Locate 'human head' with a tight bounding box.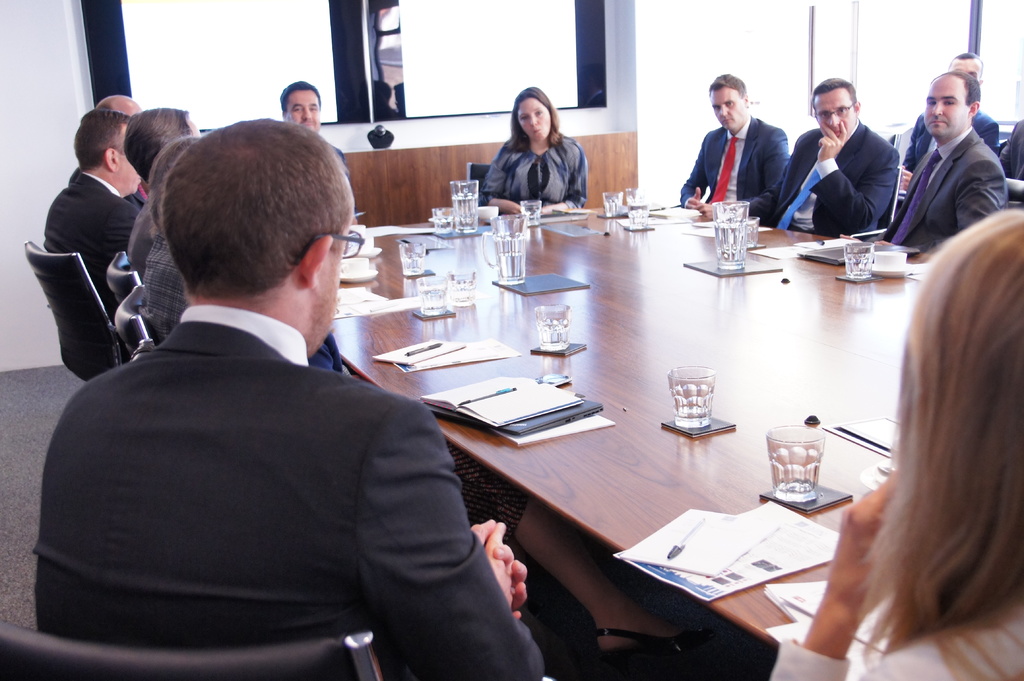
crop(949, 52, 993, 77).
